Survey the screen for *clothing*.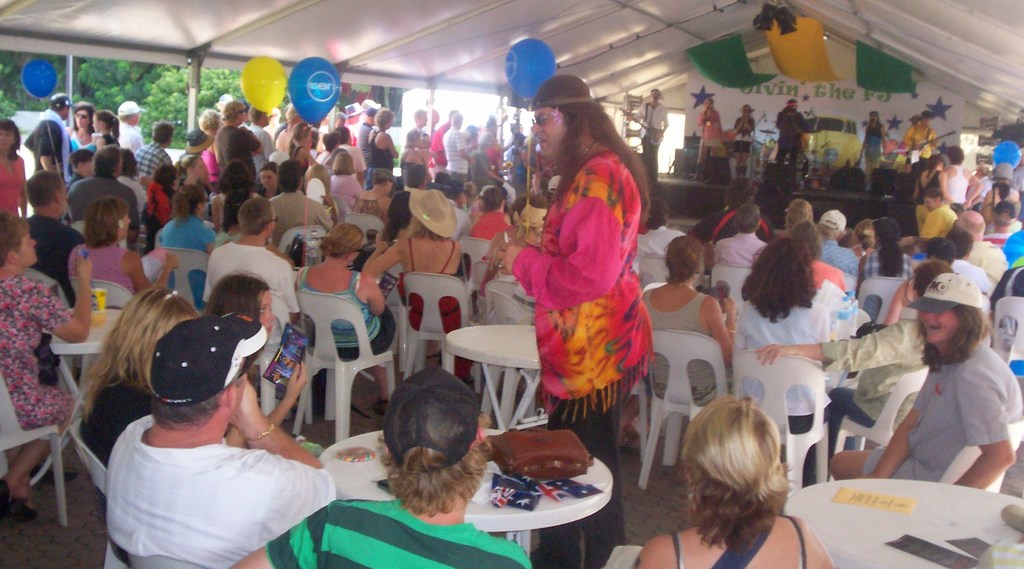
Survey found: bbox=[73, 240, 138, 295].
